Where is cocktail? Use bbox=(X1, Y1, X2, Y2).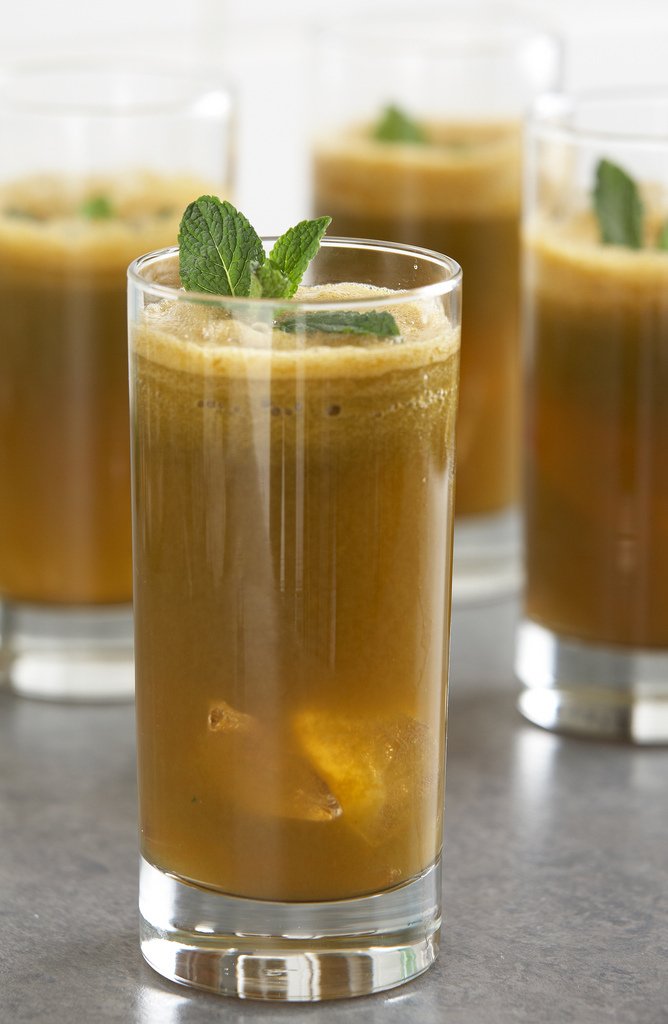
bbox=(0, 63, 232, 716).
